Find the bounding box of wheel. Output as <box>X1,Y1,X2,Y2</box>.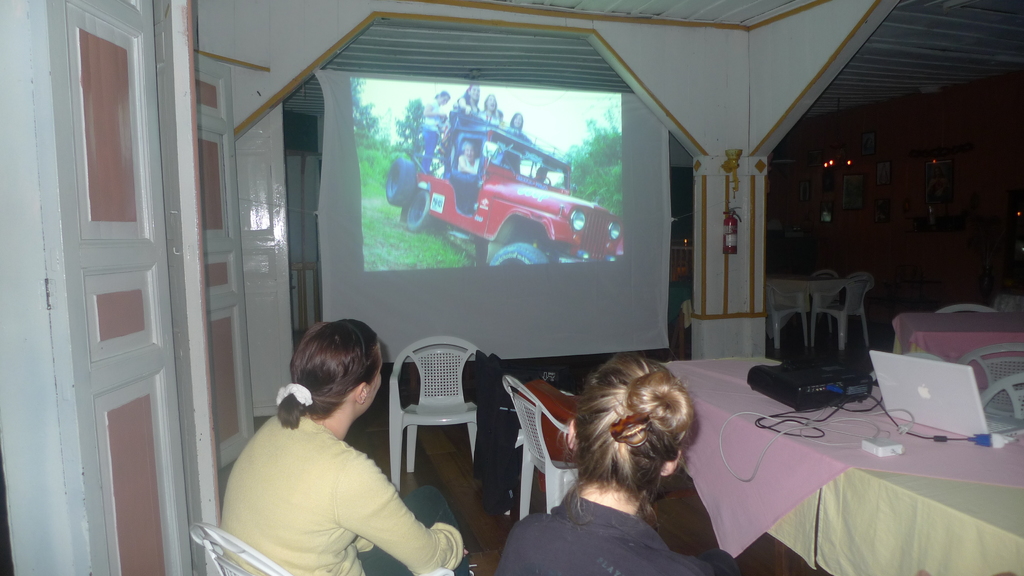
<box>387,161,416,206</box>.
